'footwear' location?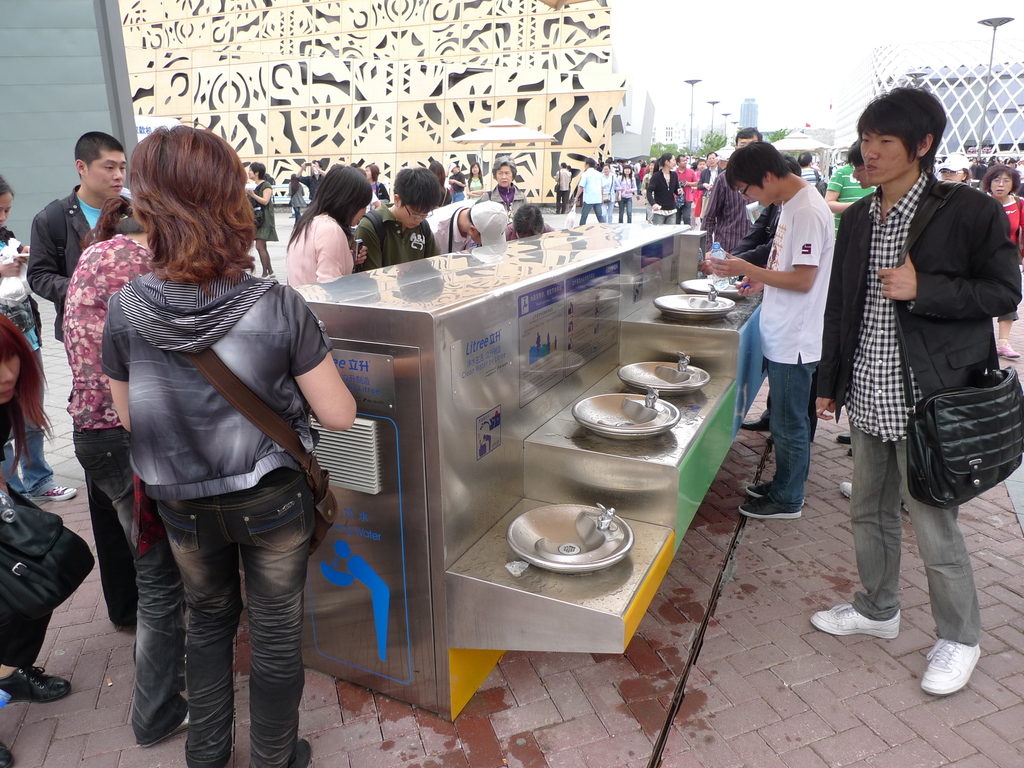
<region>739, 497, 804, 520</region>
